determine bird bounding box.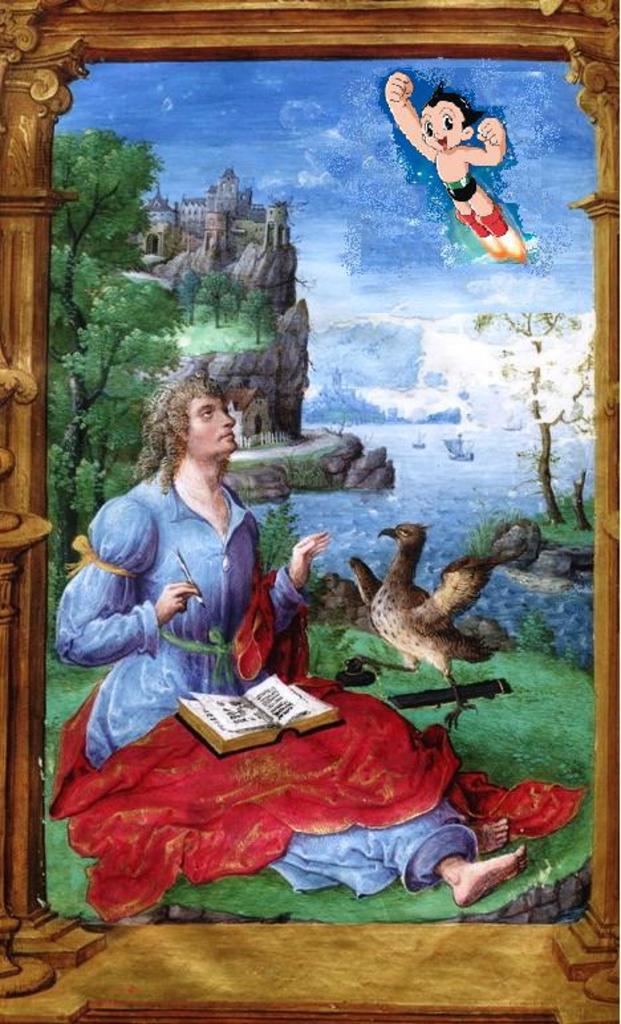
Determined: bbox(349, 511, 524, 688).
